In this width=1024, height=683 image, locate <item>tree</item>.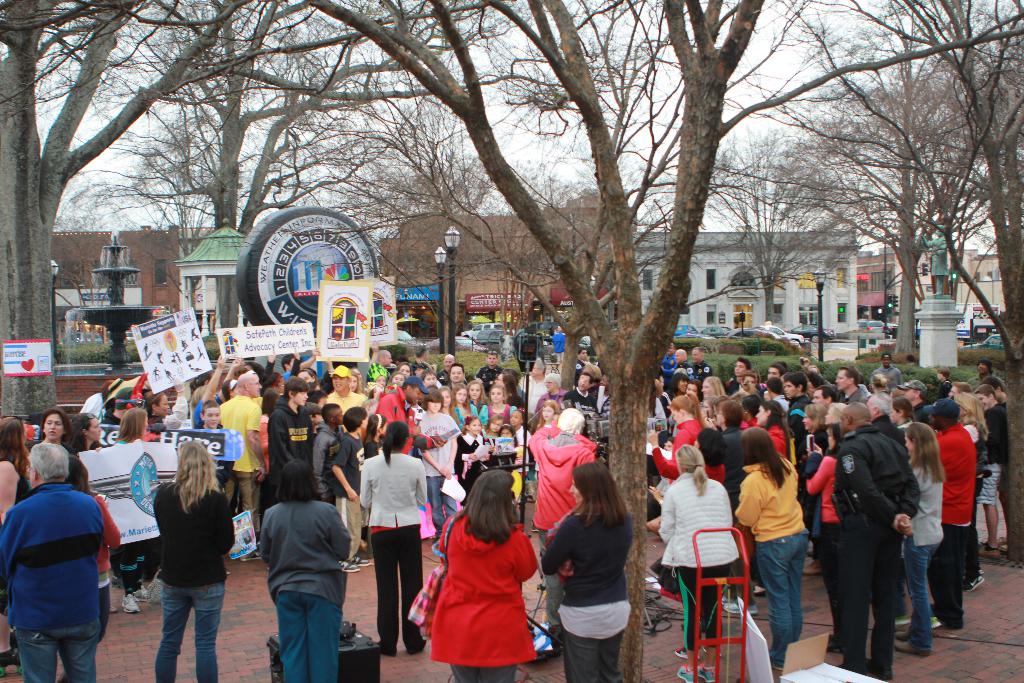
Bounding box: box(65, 0, 525, 322).
